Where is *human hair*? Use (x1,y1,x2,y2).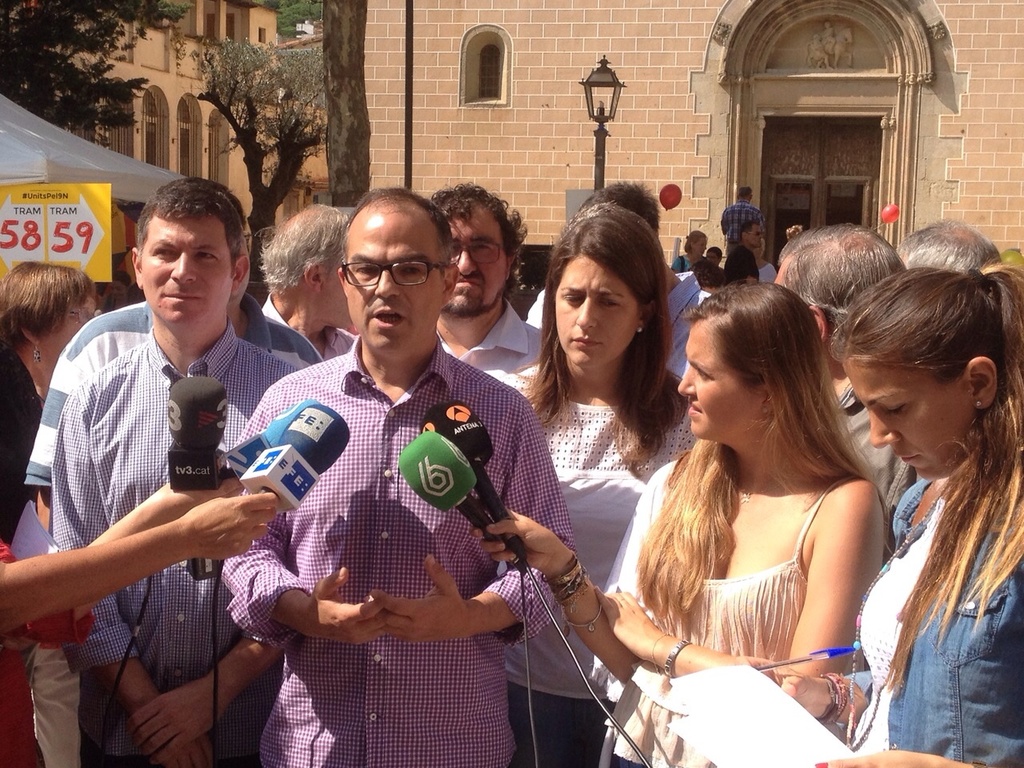
(429,181,530,261).
